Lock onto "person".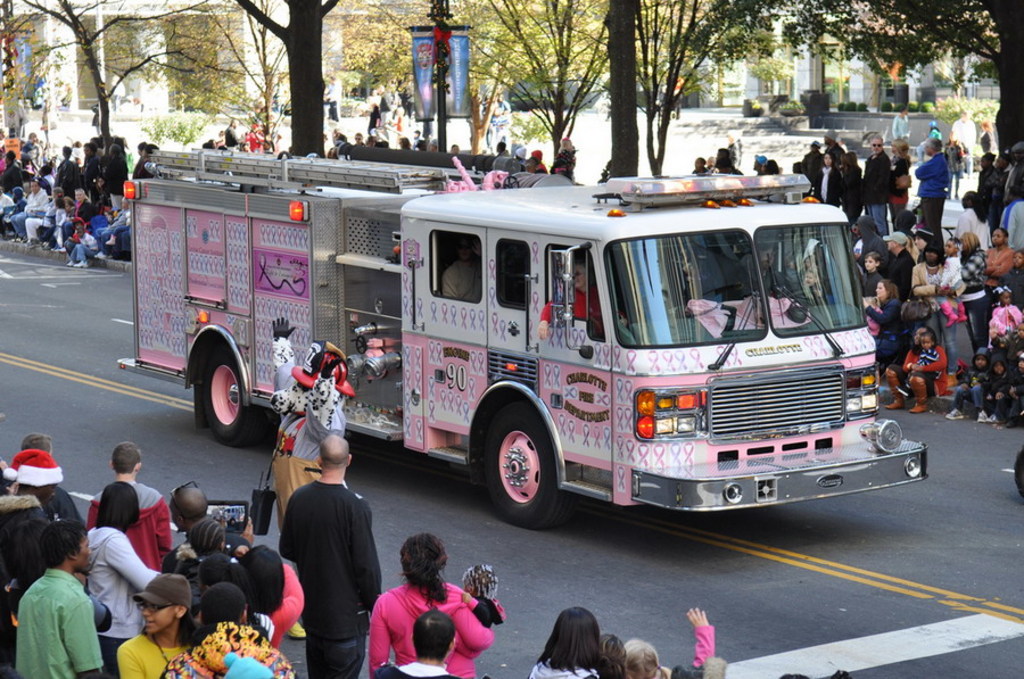
Locked: bbox(535, 267, 626, 343).
